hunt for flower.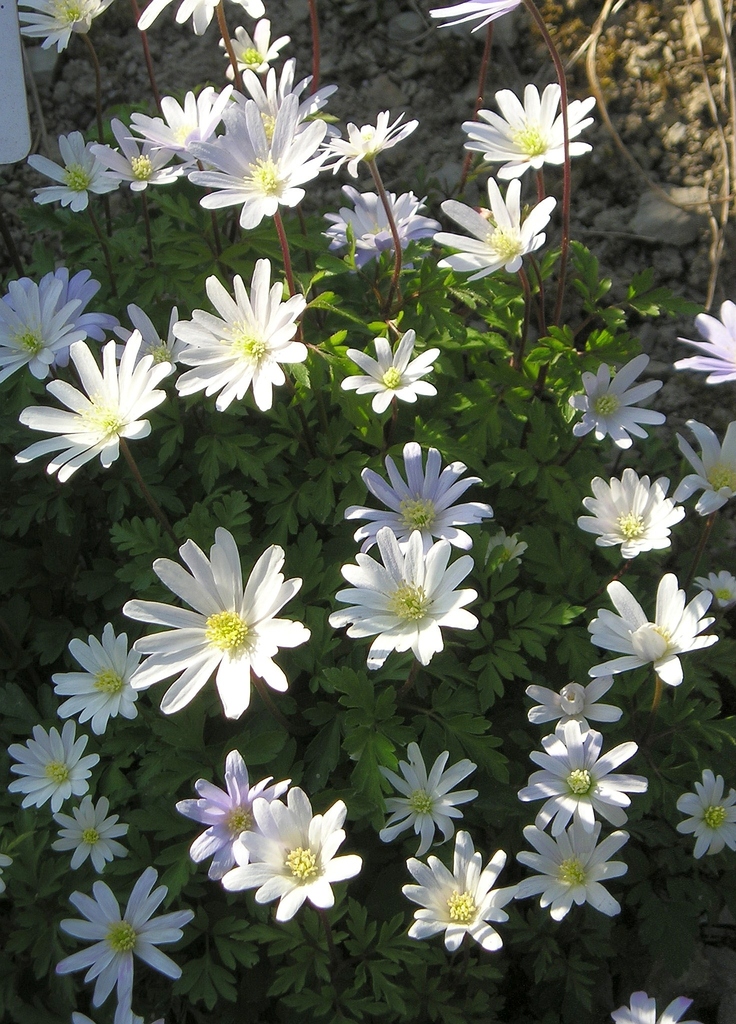
Hunted down at bbox=(694, 567, 735, 612).
